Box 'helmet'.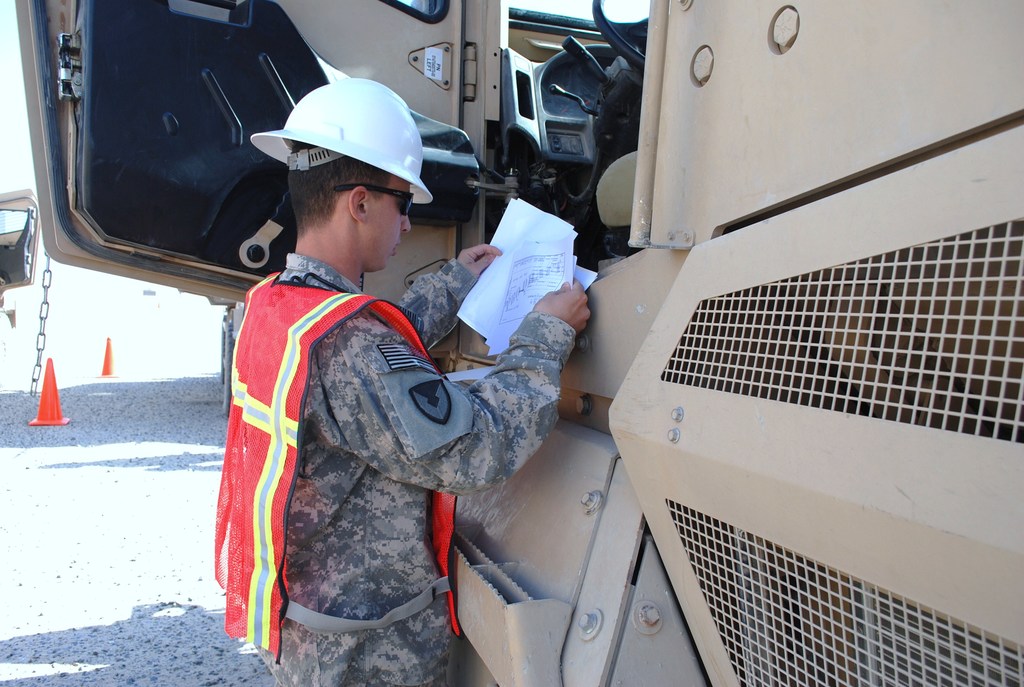
detection(260, 81, 431, 263).
